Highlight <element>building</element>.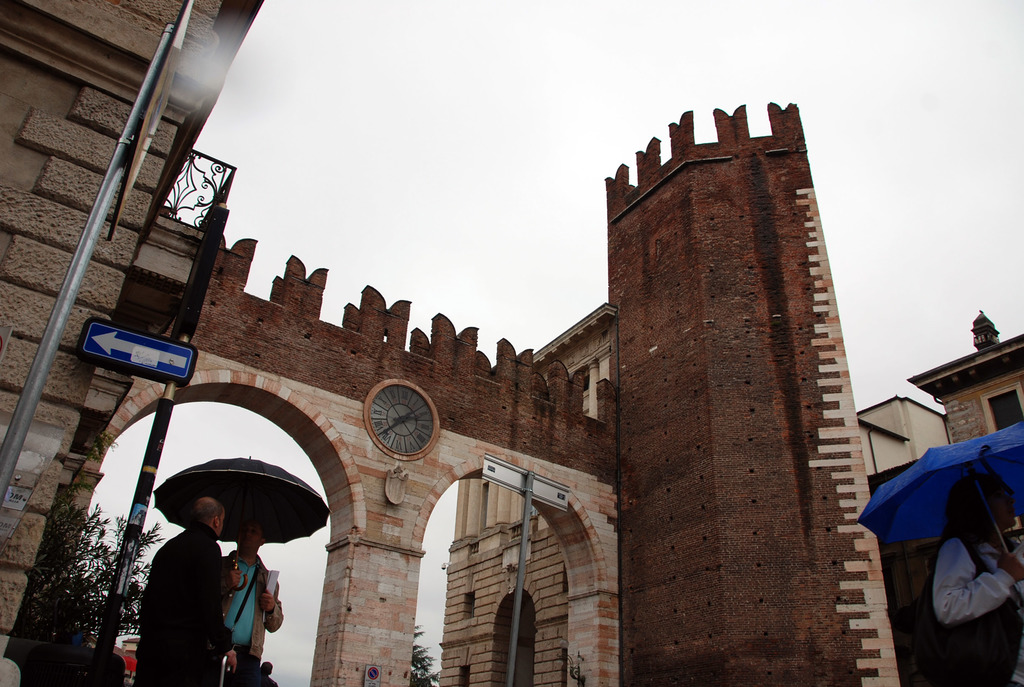
Highlighted region: rect(910, 311, 1023, 451).
